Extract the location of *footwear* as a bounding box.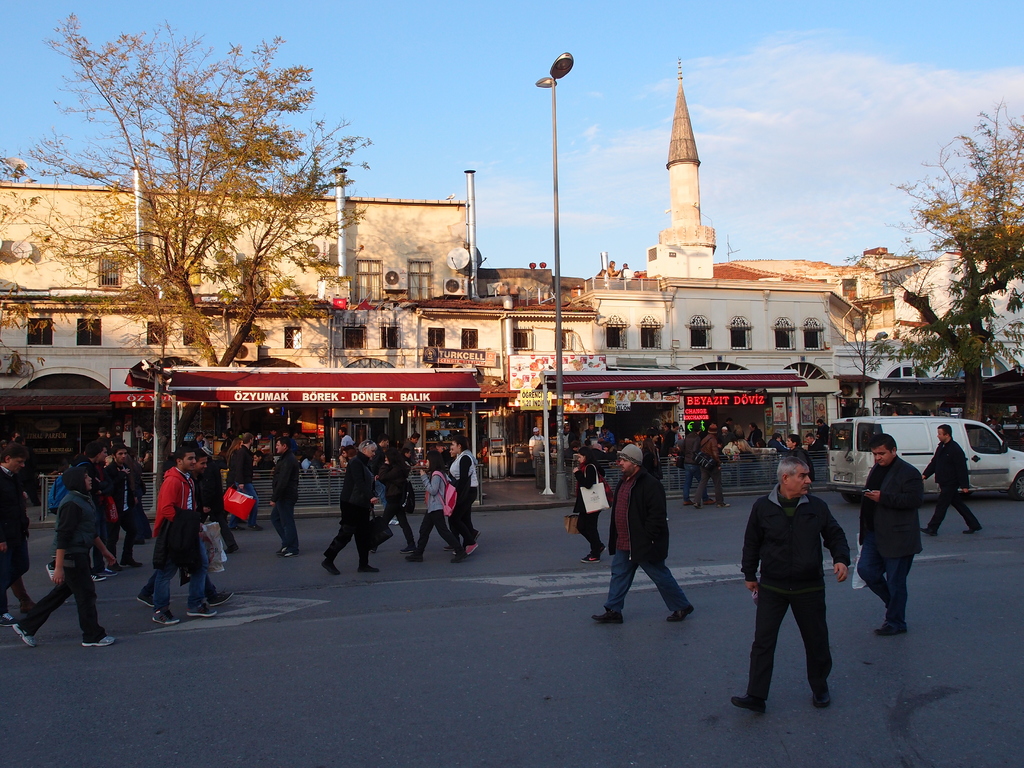
80, 638, 117, 650.
